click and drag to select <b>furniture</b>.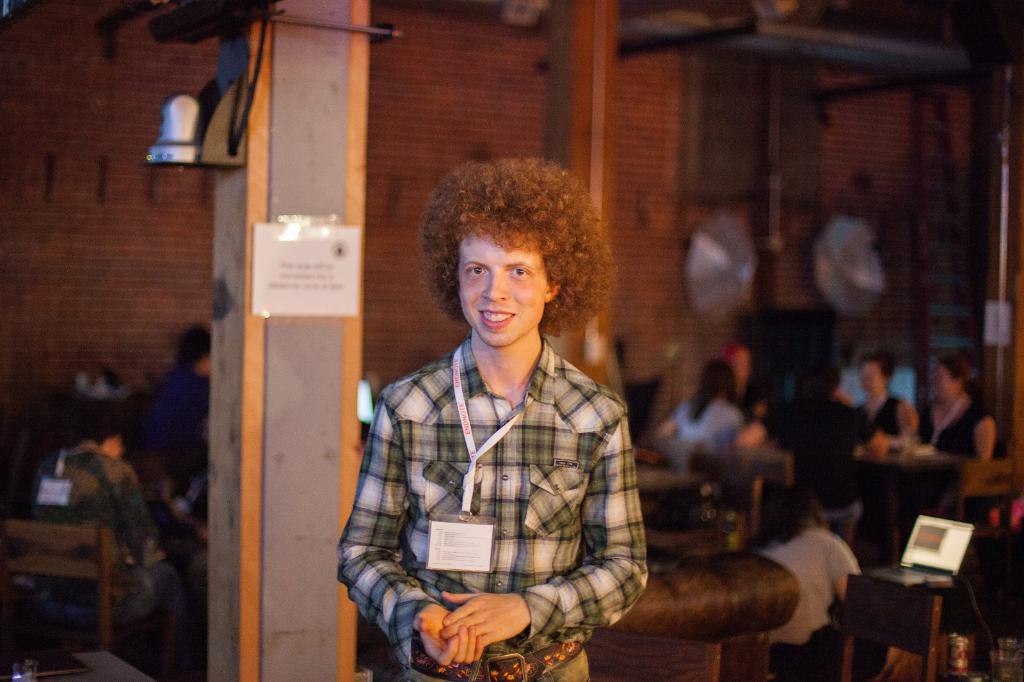
Selection: [left=838, top=569, right=940, bottom=681].
